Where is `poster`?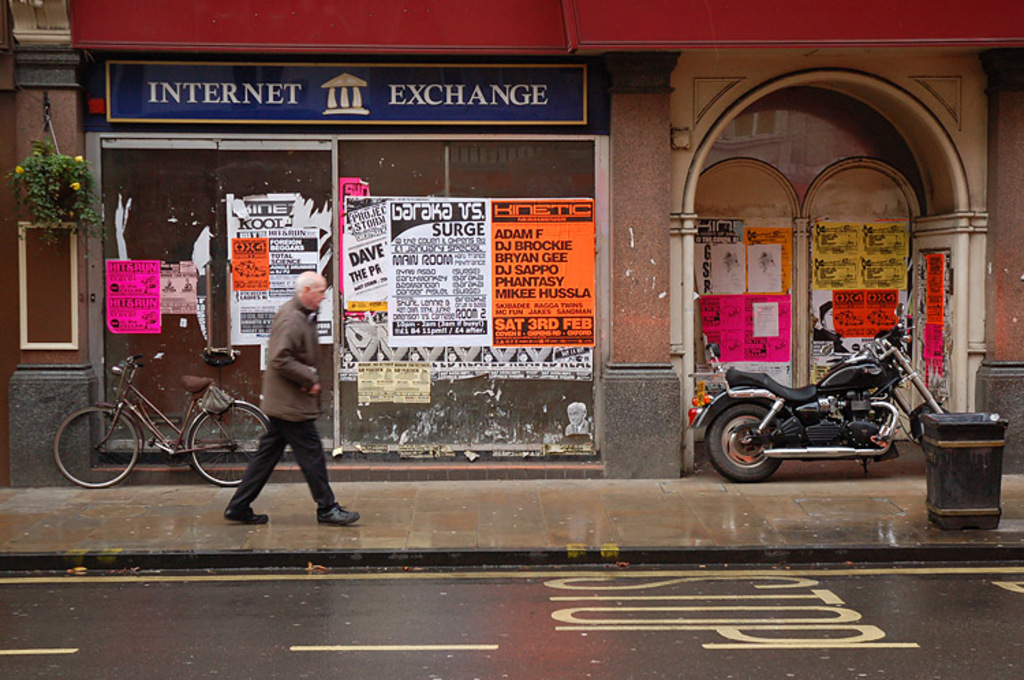
<box>105,257,162,333</box>.
